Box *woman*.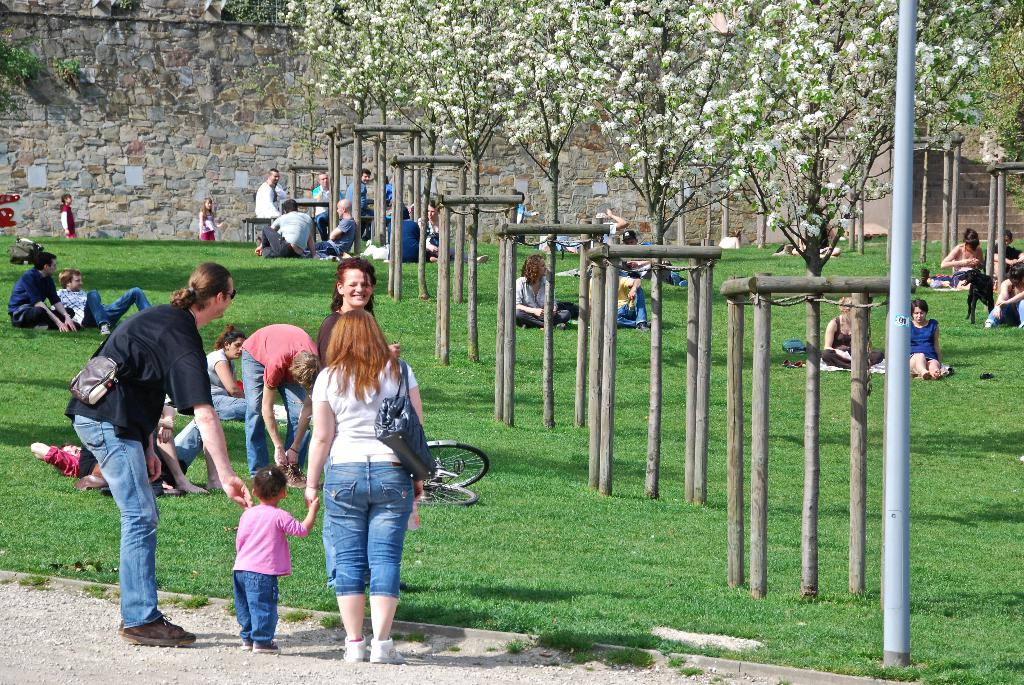
l=989, t=253, r=1023, b=328.
